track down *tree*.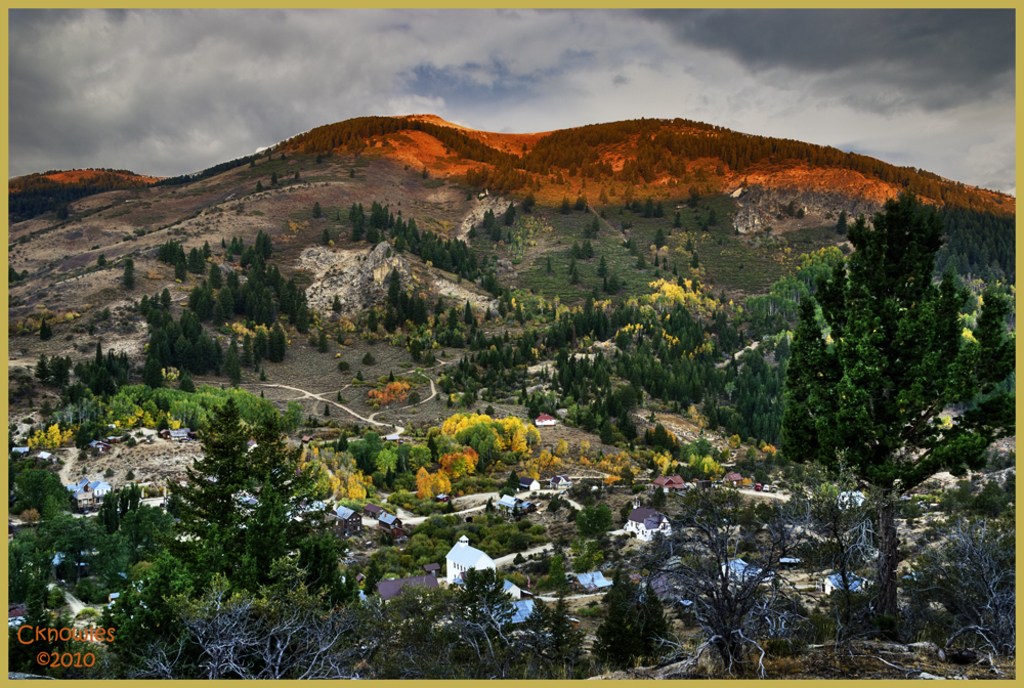
Tracked to detection(589, 562, 674, 674).
